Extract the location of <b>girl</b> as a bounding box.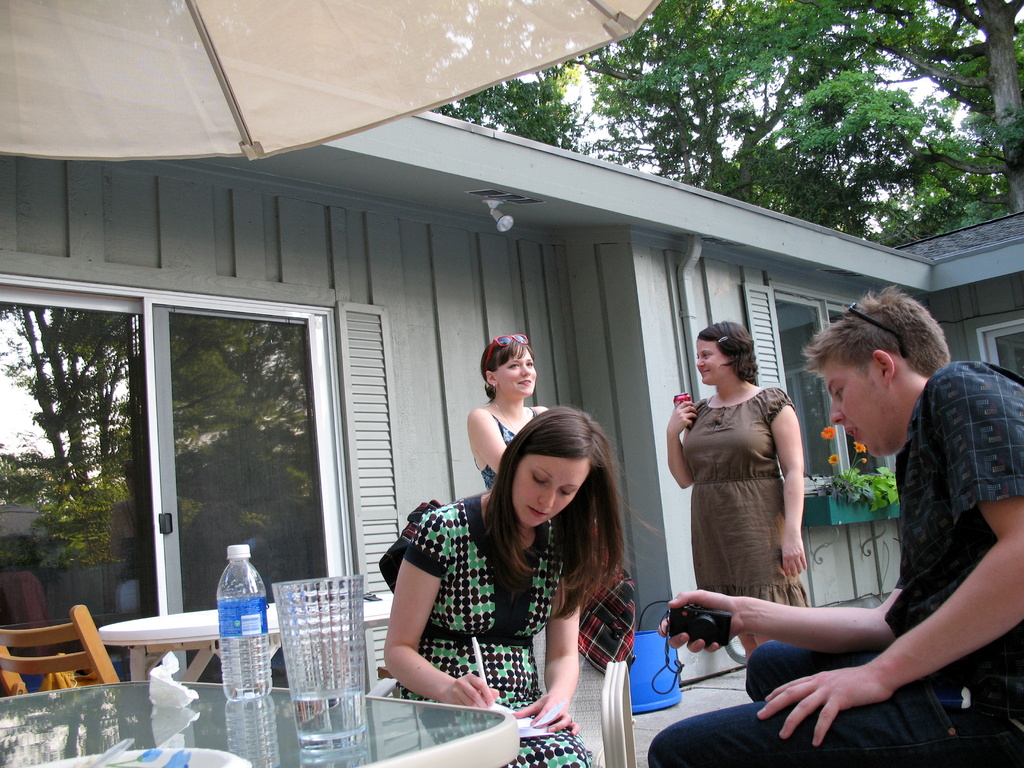
locate(661, 319, 808, 650).
